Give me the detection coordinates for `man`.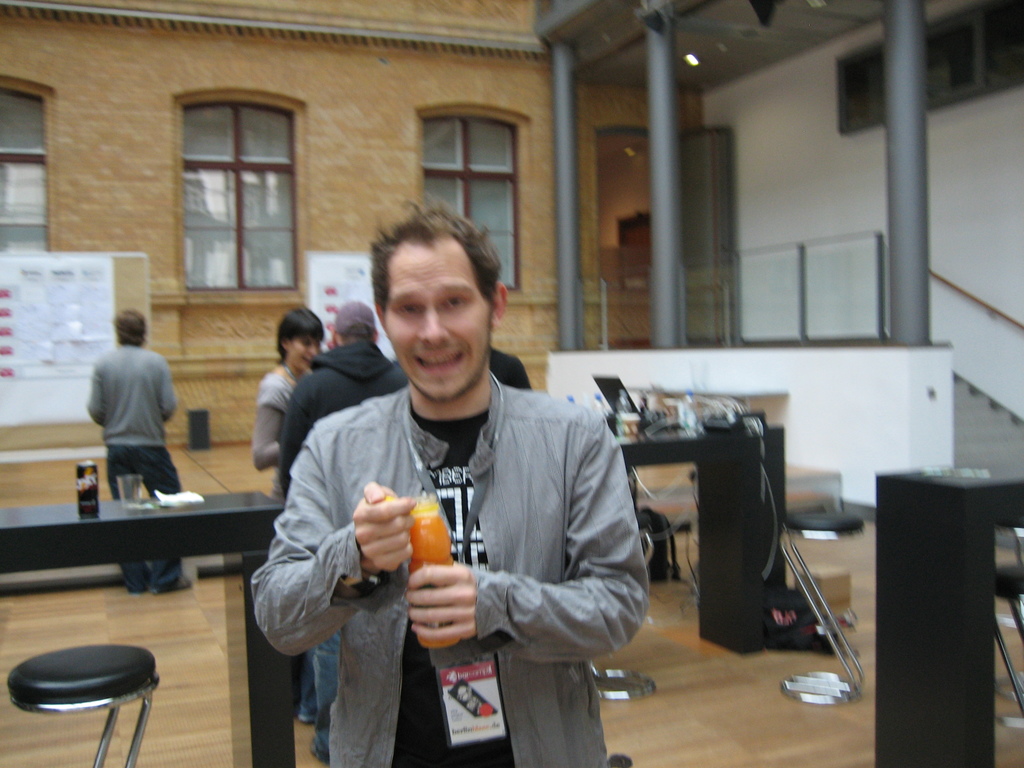
bbox=(278, 300, 406, 760).
